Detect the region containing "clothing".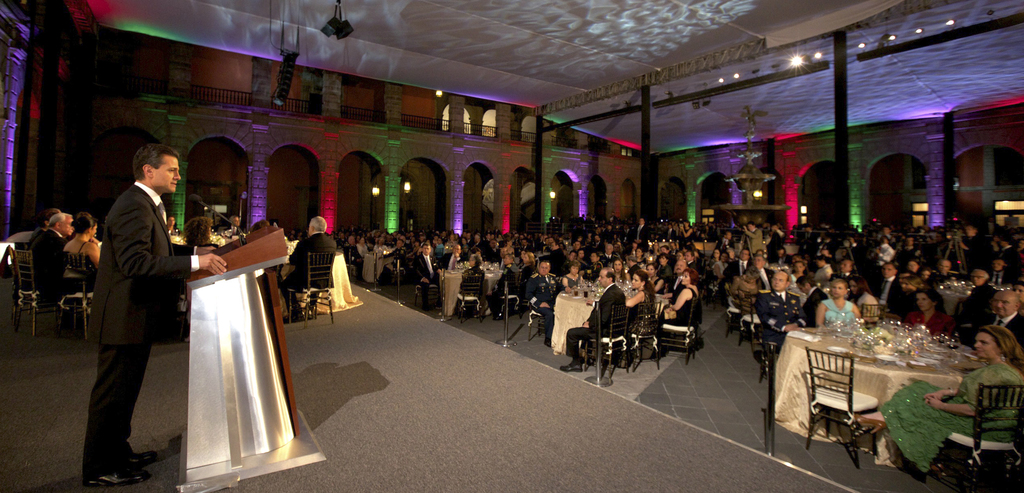
657, 283, 703, 331.
